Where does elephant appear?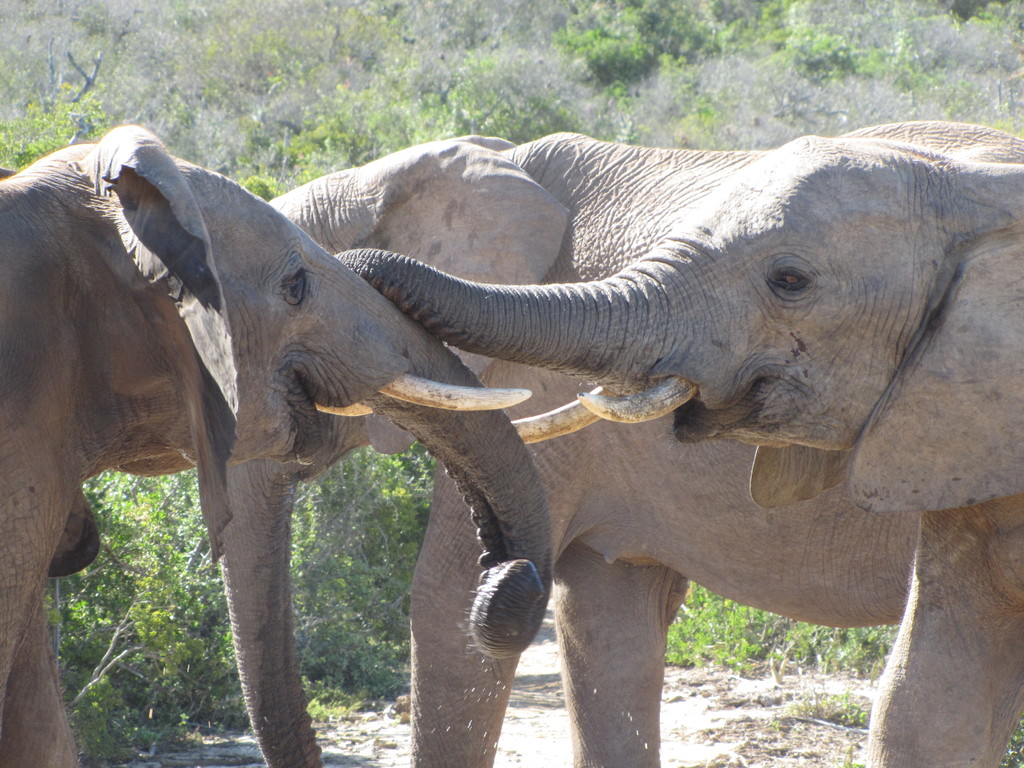
Appears at (left=19, top=147, right=474, bottom=724).
